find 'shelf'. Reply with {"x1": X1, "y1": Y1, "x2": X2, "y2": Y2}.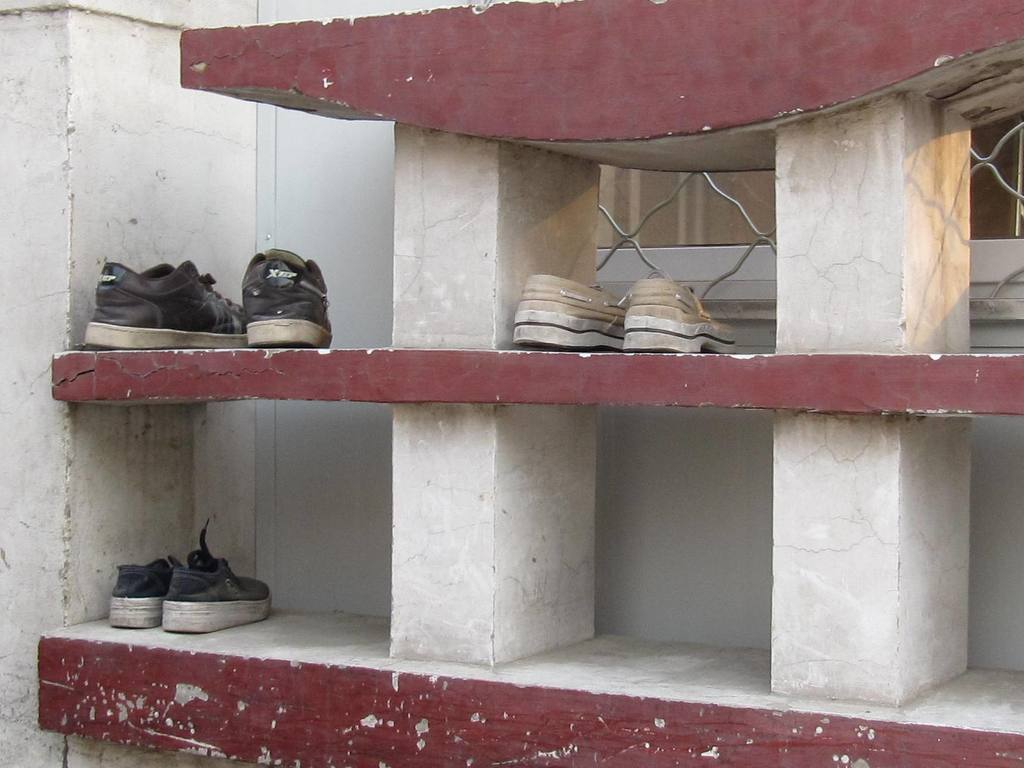
{"x1": 51, "y1": 342, "x2": 395, "y2": 401}.
